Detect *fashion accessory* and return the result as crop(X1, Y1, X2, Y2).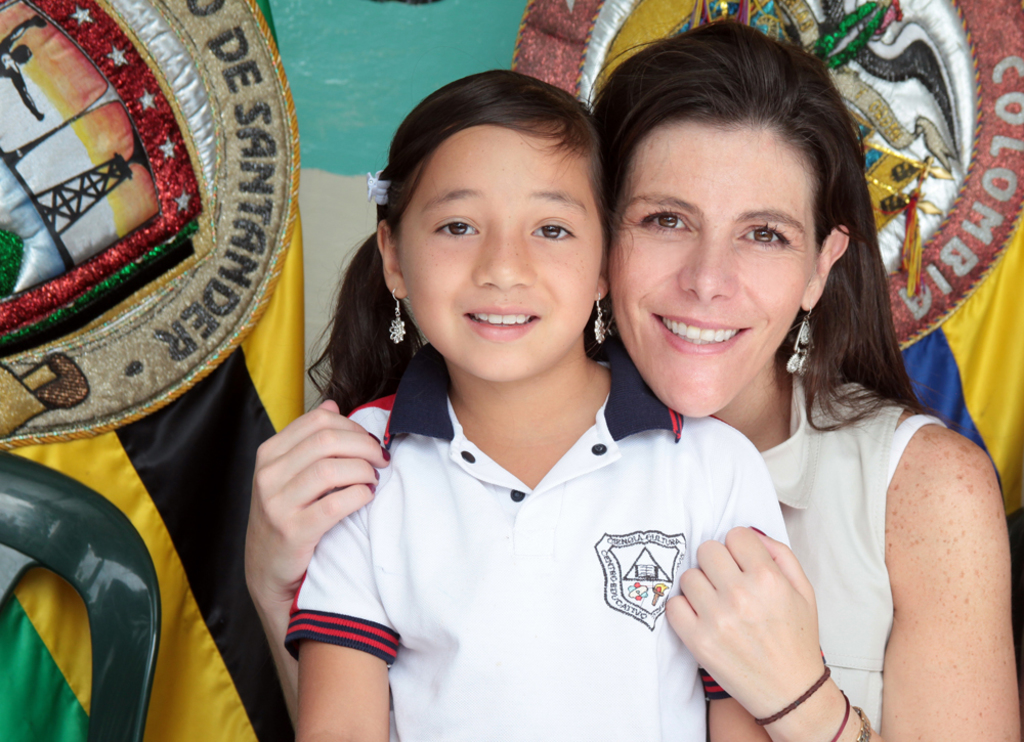
crop(784, 306, 817, 377).
